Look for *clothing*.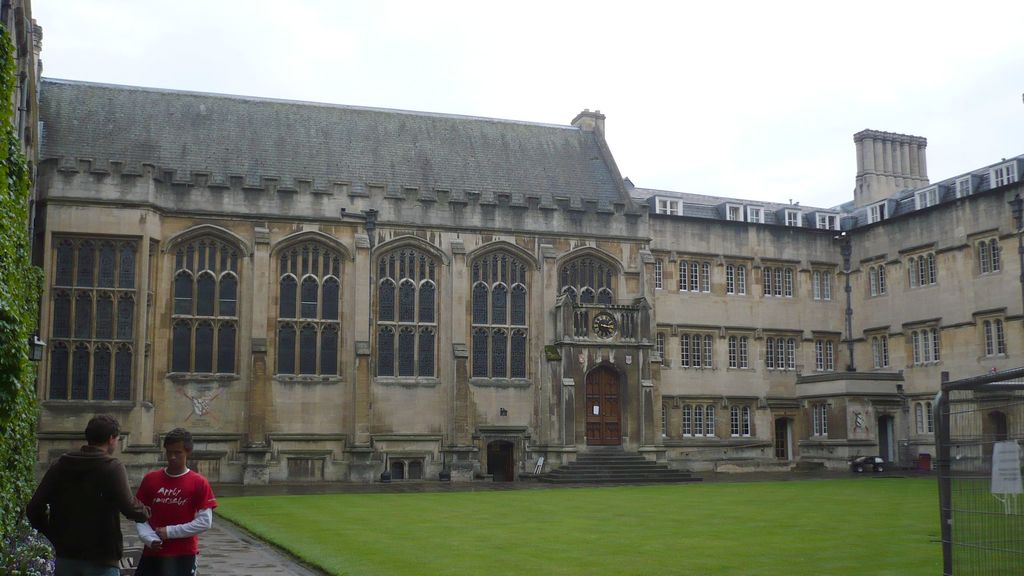
Found: [left=22, top=436, right=156, bottom=575].
